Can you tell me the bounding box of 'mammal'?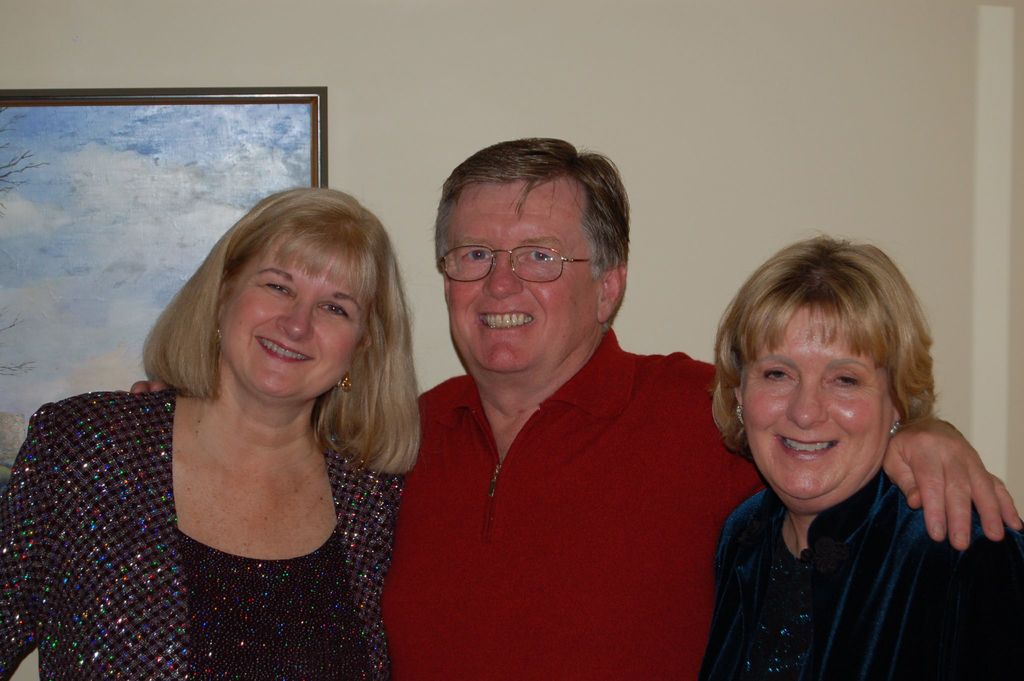
x1=0 y1=188 x2=424 y2=680.
